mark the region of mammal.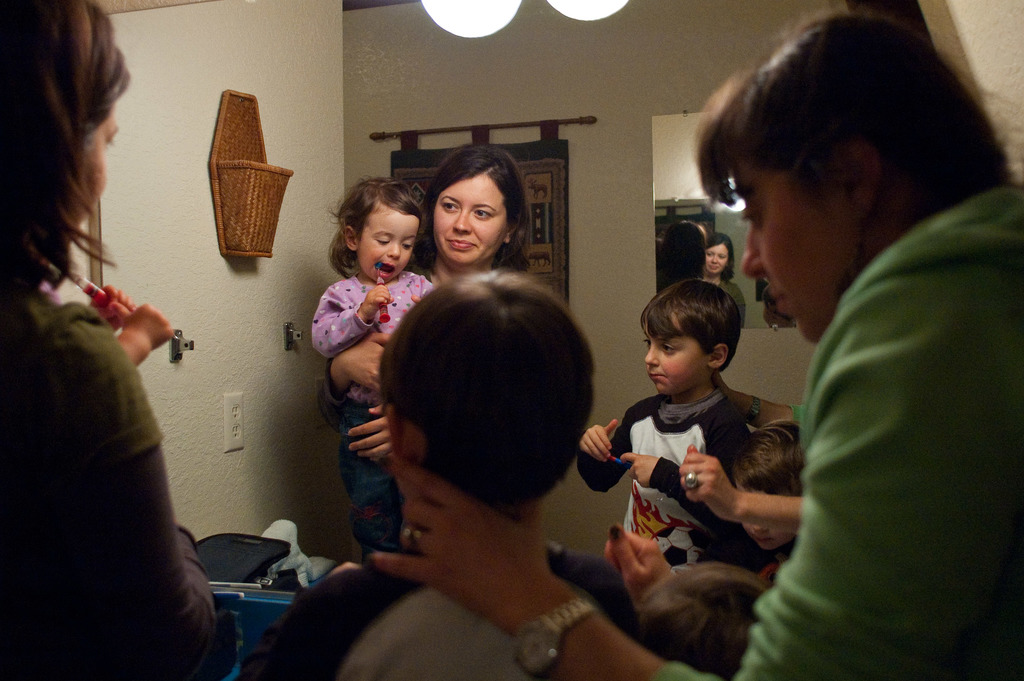
Region: l=374, t=10, r=1023, b=680.
